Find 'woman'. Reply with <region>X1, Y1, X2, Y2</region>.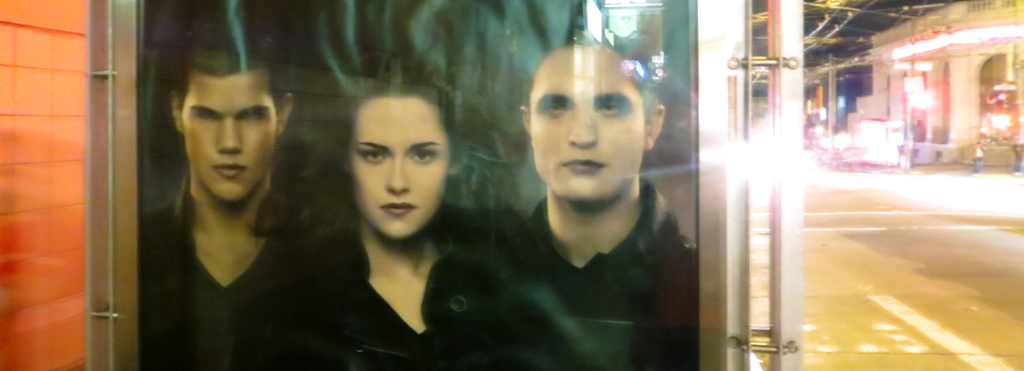
<region>275, 78, 499, 356</region>.
